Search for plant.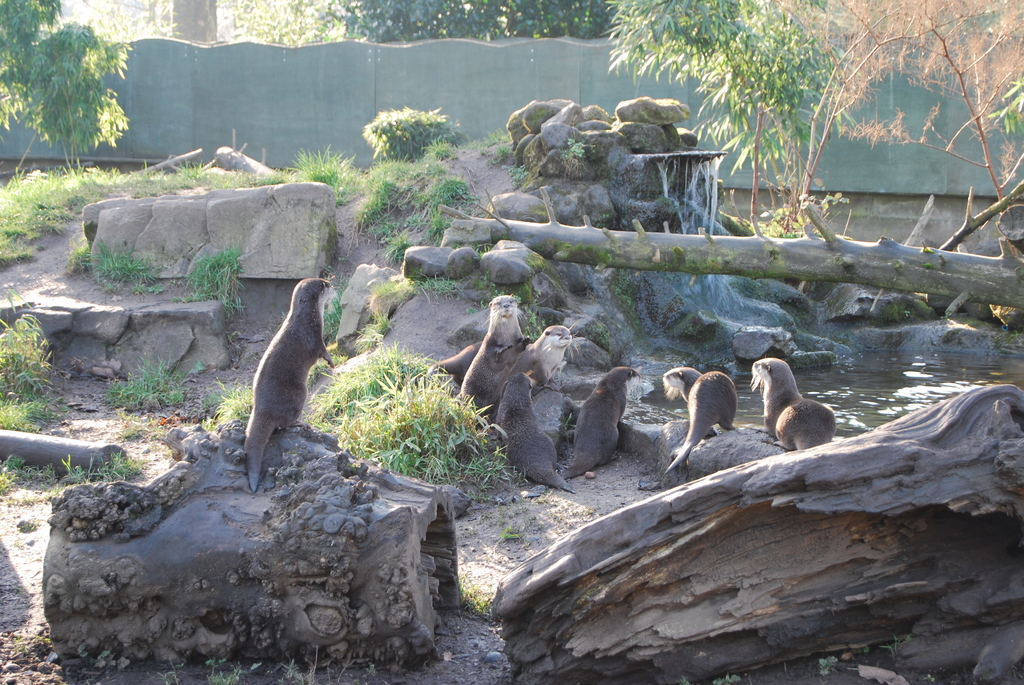
Found at l=561, t=133, r=596, b=182.
